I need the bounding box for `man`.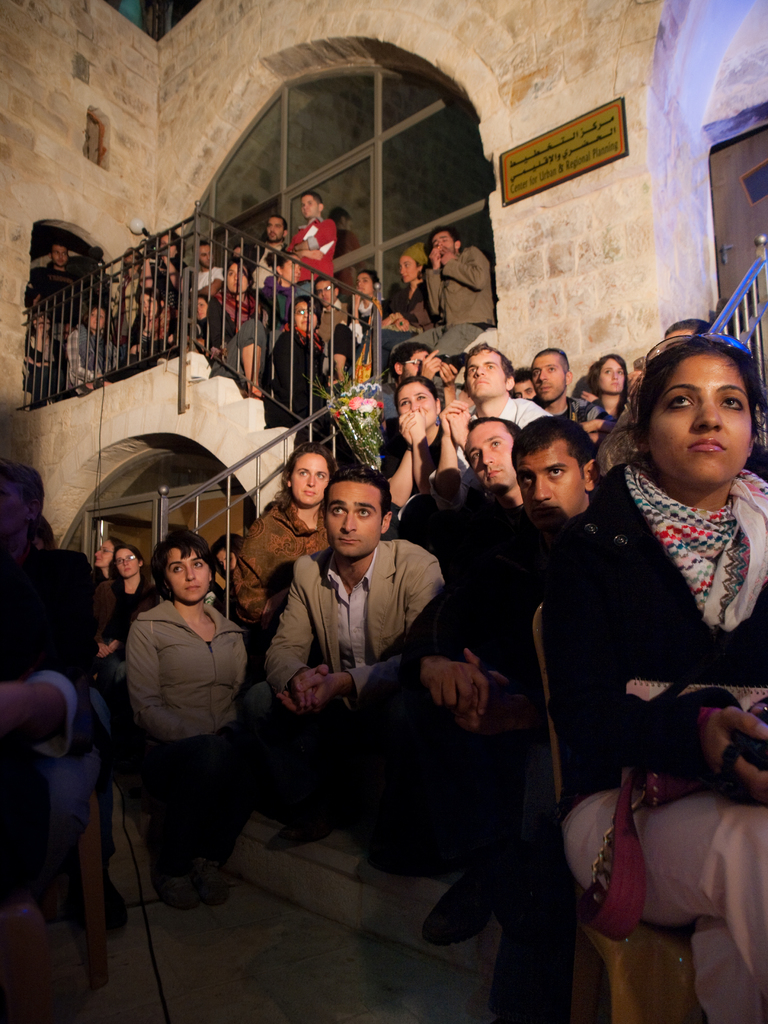
Here it is: 525/345/615/442.
